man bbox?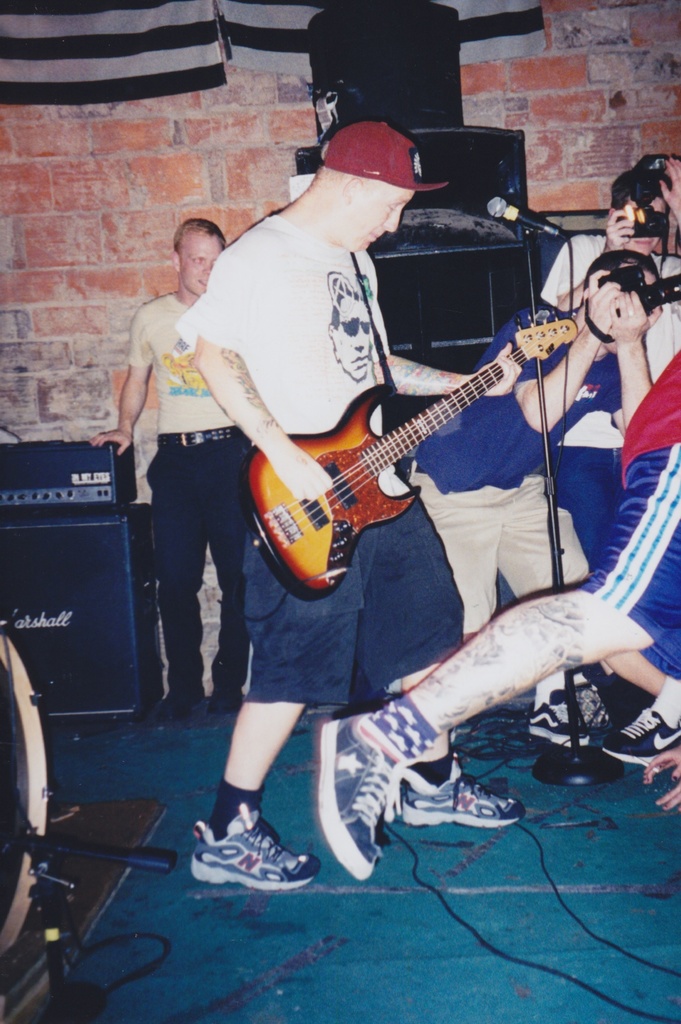
box(114, 180, 281, 726)
